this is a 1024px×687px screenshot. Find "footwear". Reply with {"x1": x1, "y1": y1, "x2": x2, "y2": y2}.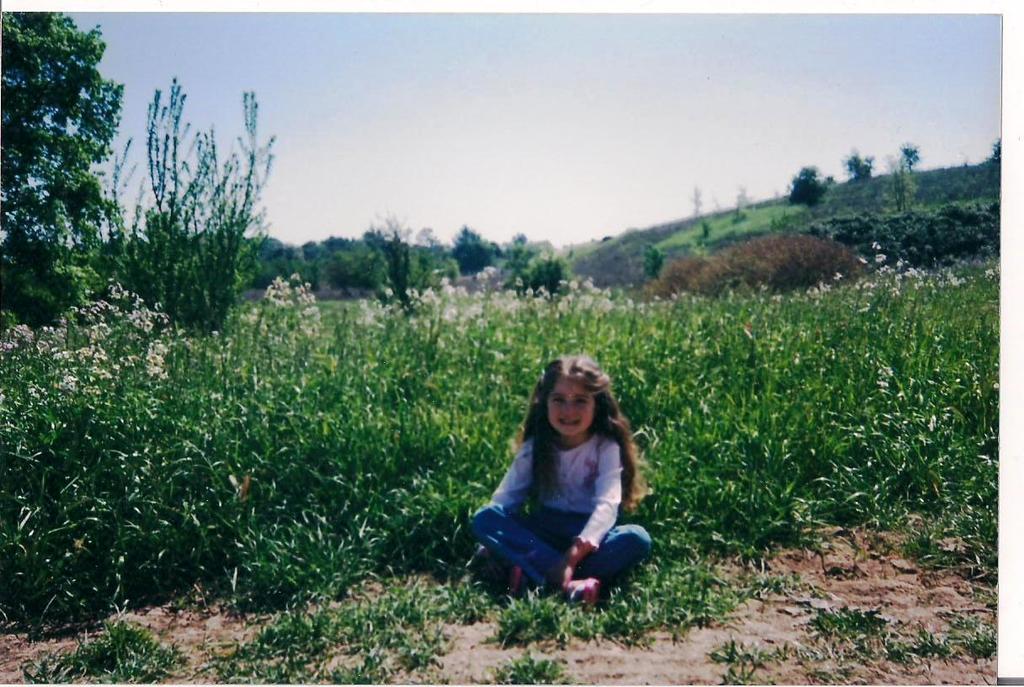
{"x1": 515, "y1": 569, "x2": 526, "y2": 595}.
